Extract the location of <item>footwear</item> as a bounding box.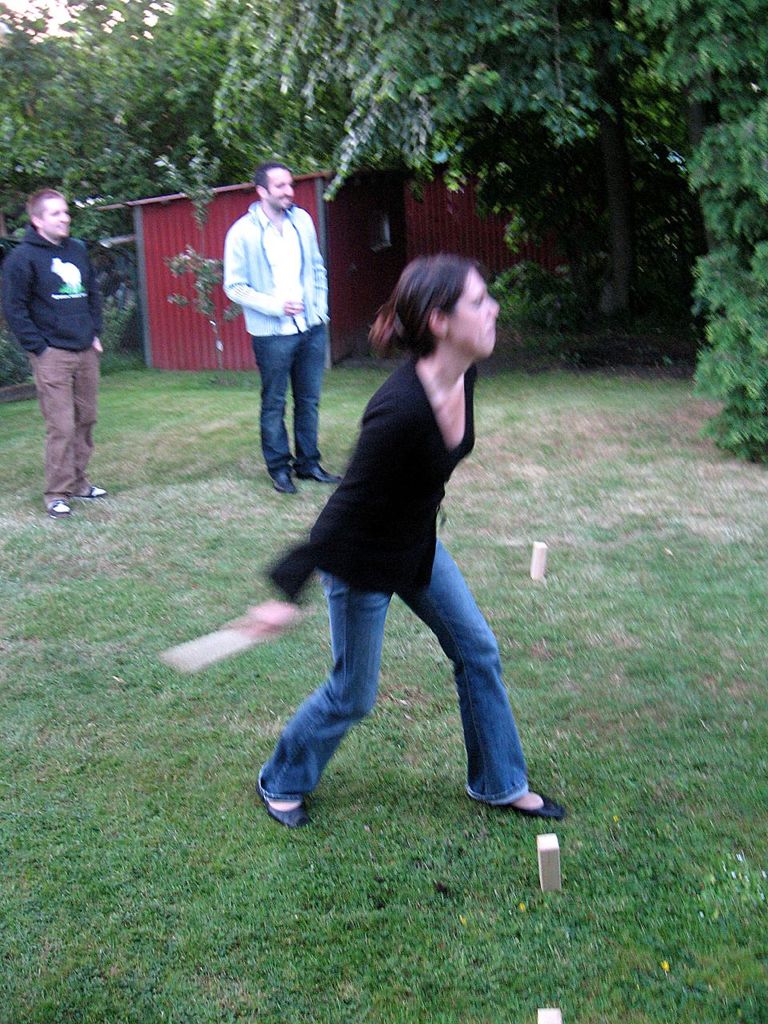
{"left": 43, "top": 498, "right": 66, "bottom": 515}.
